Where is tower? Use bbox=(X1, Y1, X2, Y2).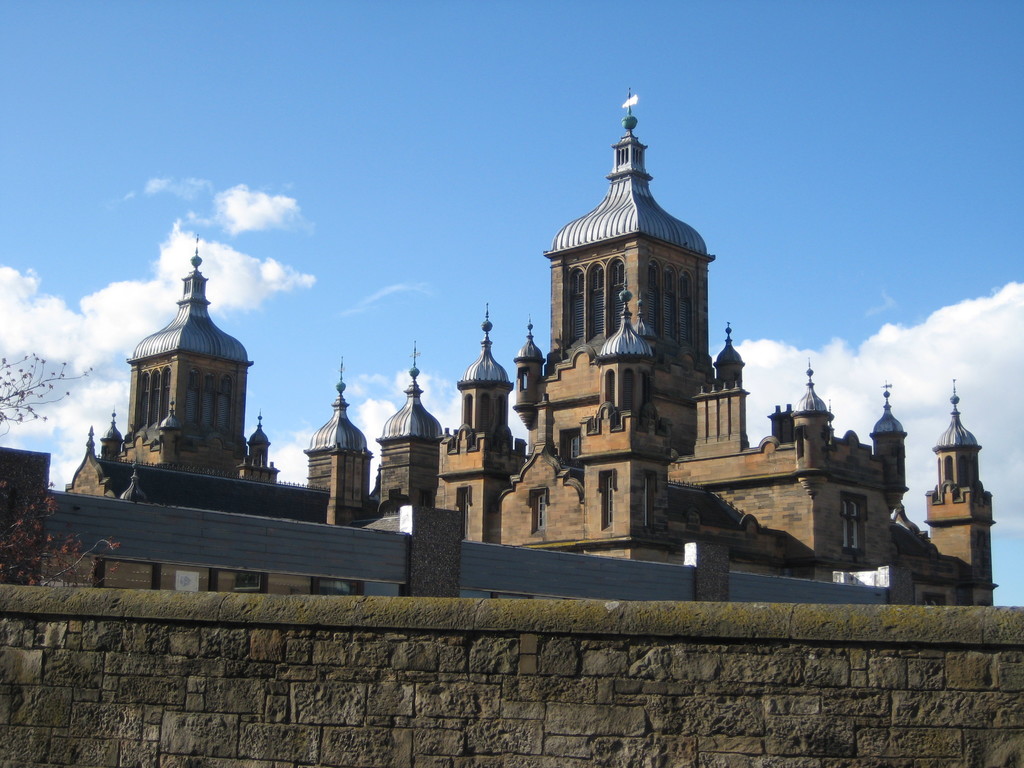
bbox=(304, 359, 370, 523).
